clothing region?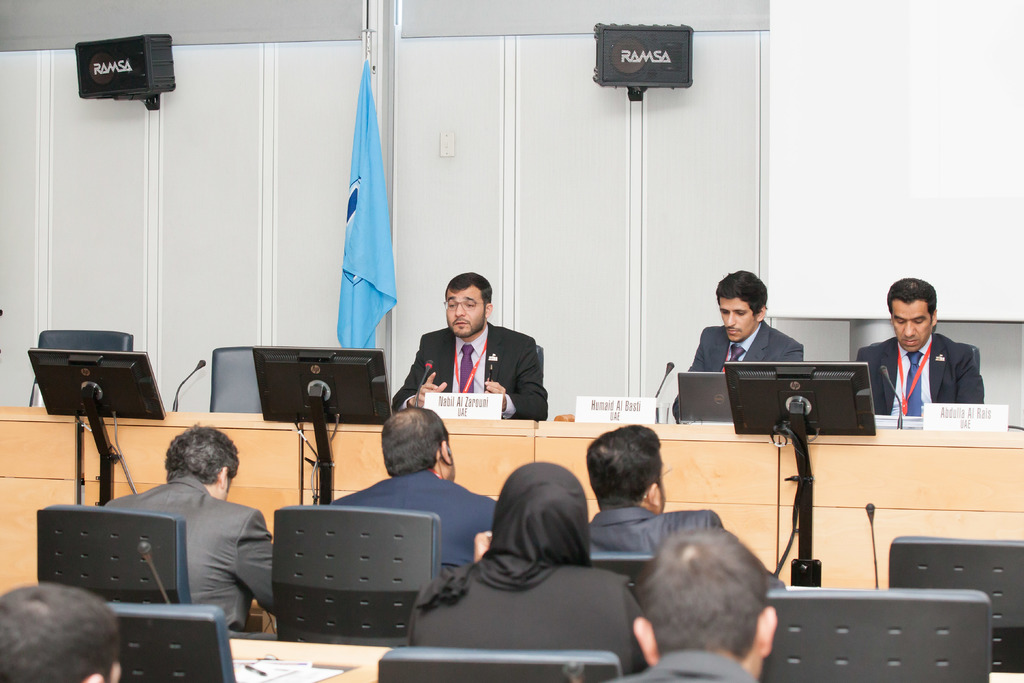
detection(90, 474, 280, 616)
